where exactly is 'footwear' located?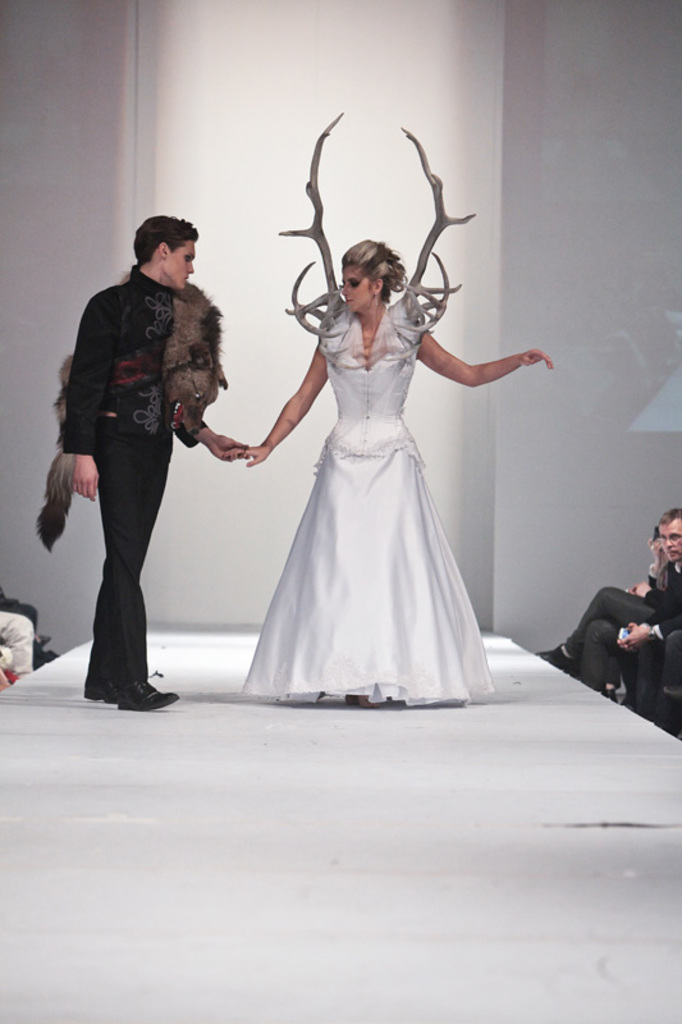
Its bounding box is box=[123, 687, 178, 708].
